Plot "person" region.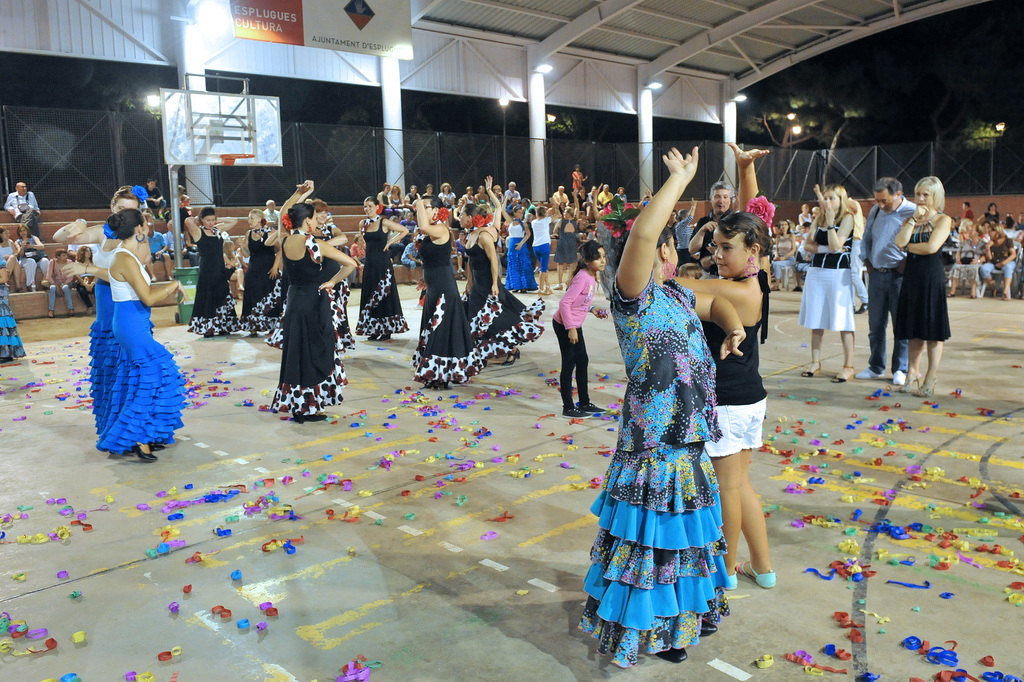
Plotted at 576/146/749/667.
